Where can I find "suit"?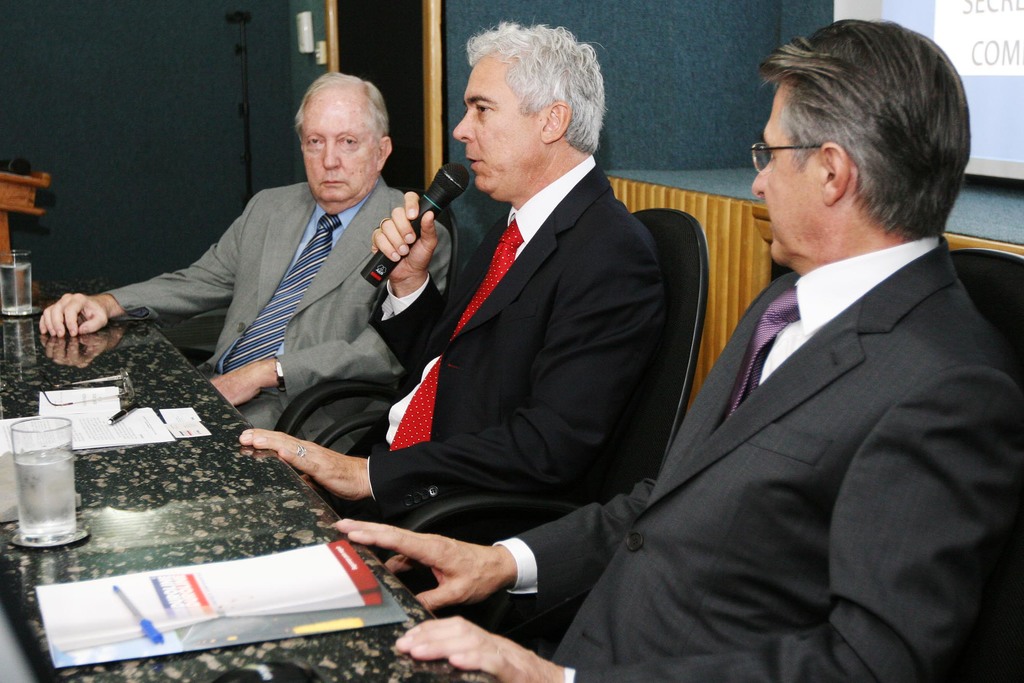
You can find it at x1=92 y1=179 x2=452 y2=457.
